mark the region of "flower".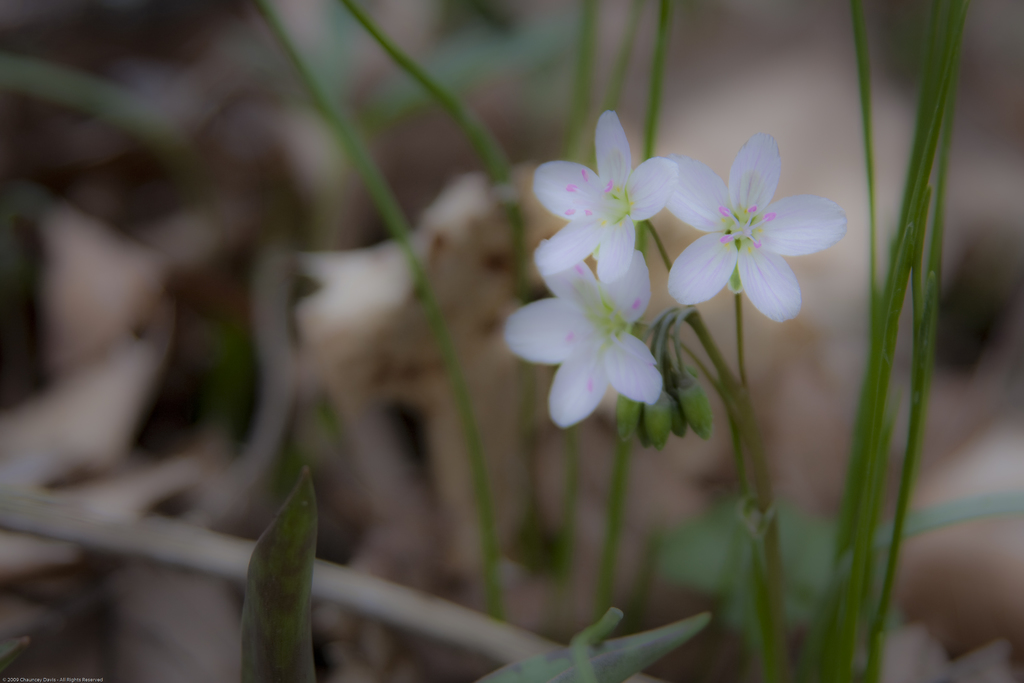
Region: 508,235,665,425.
